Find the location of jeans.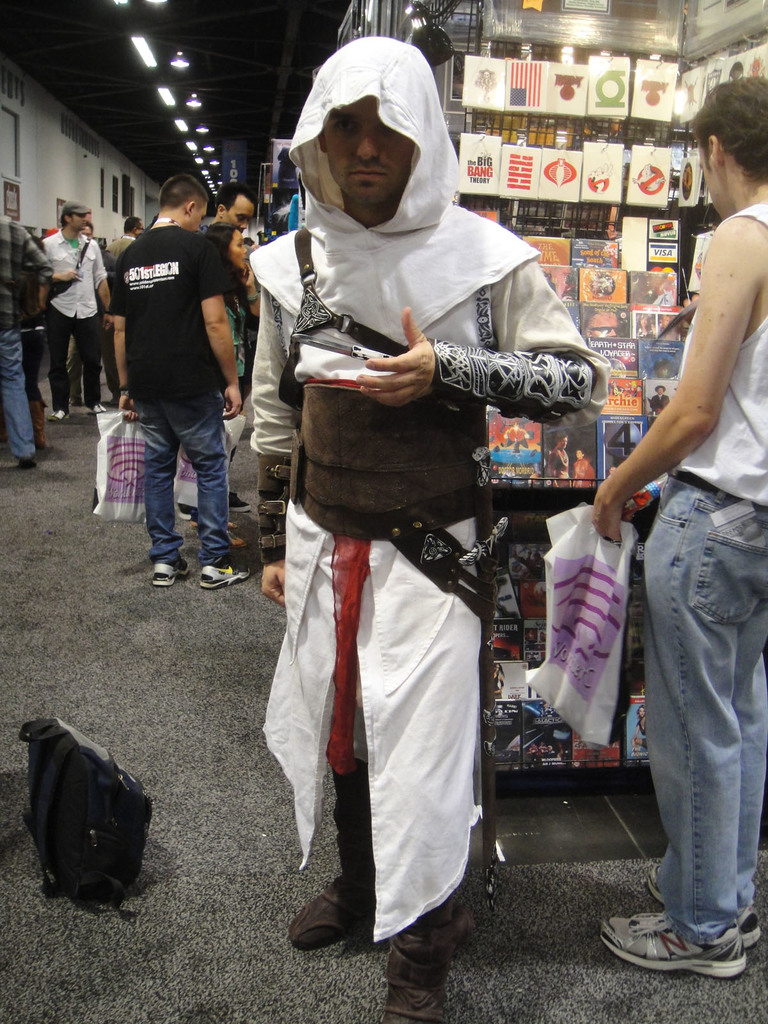
Location: left=127, top=390, right=238, bottom=566.
